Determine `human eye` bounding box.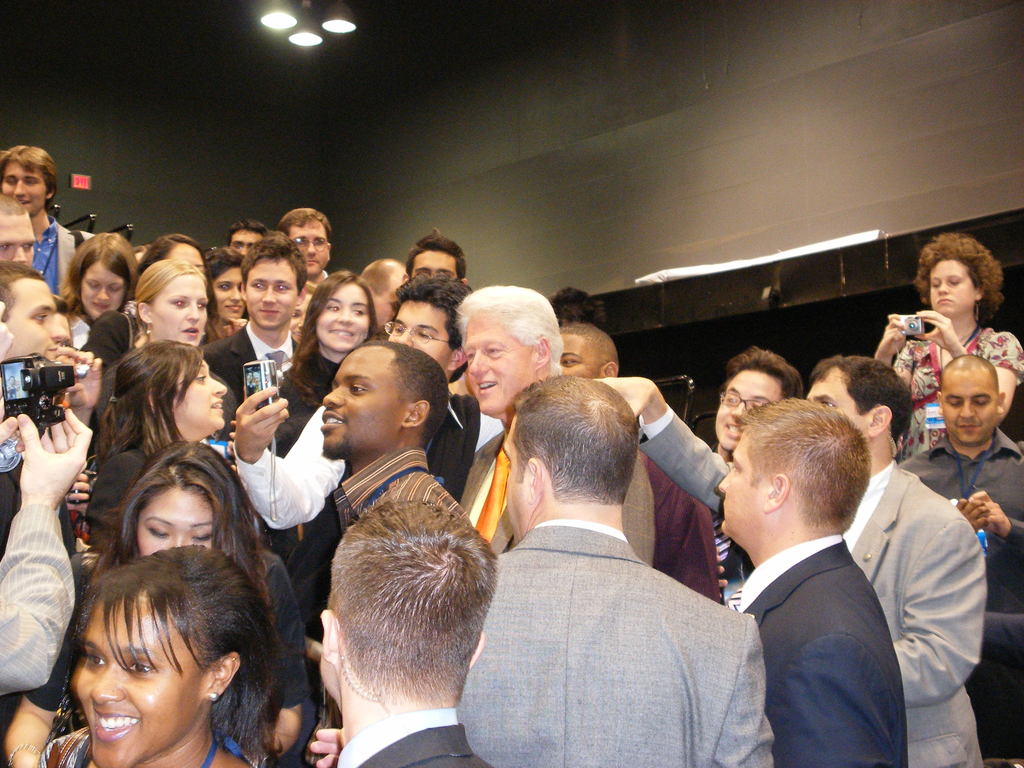
Determined: detection(196, 372, 205, 385).
